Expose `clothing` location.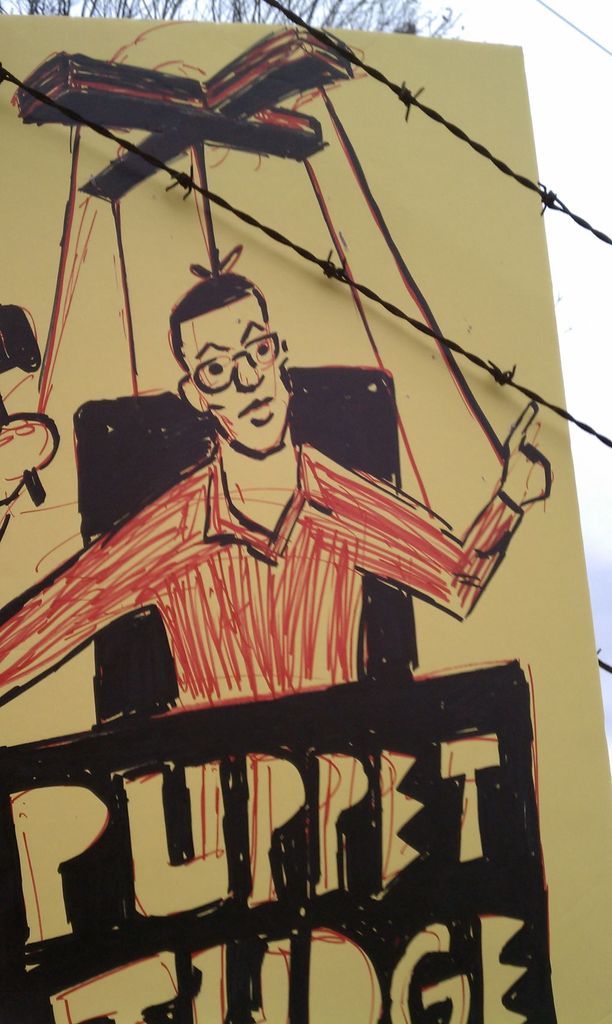
Exposed at bbox(34, 444, 462, 743).
